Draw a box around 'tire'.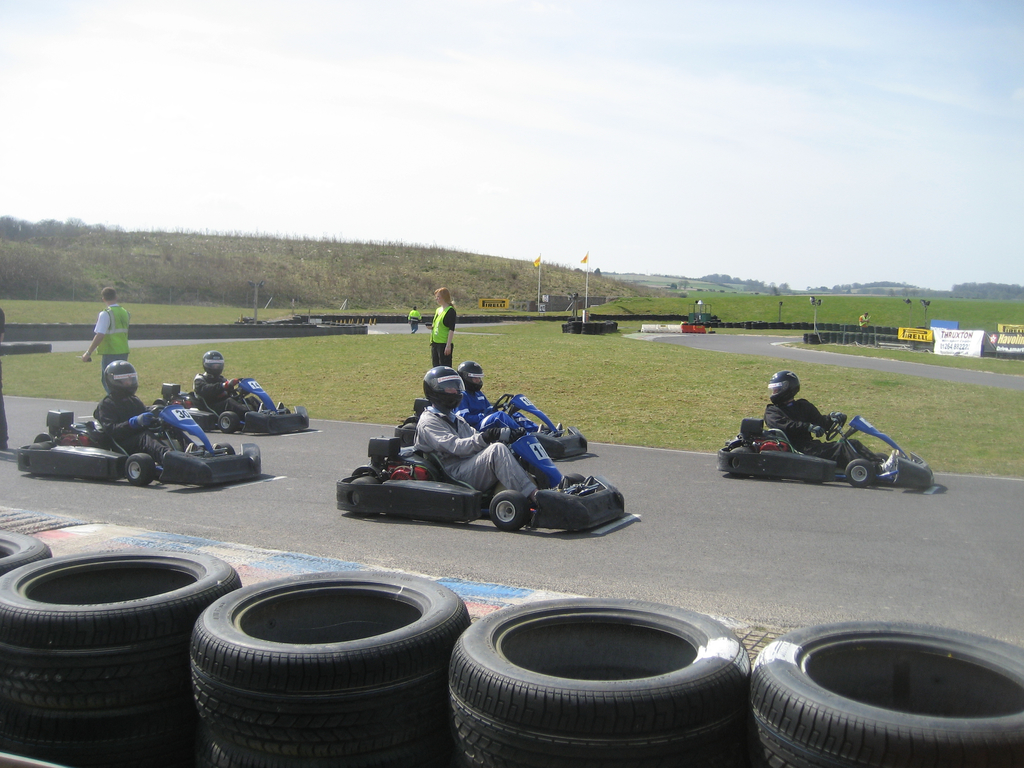
l=401, t=425, r=417, b=442.
